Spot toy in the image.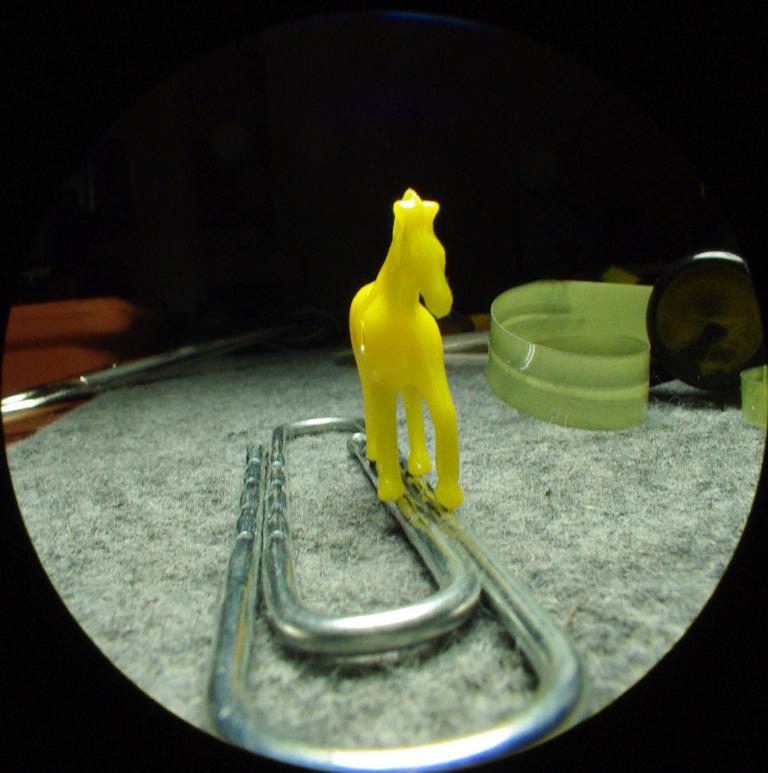
toy found at locate(649, 249, 767, 402).
